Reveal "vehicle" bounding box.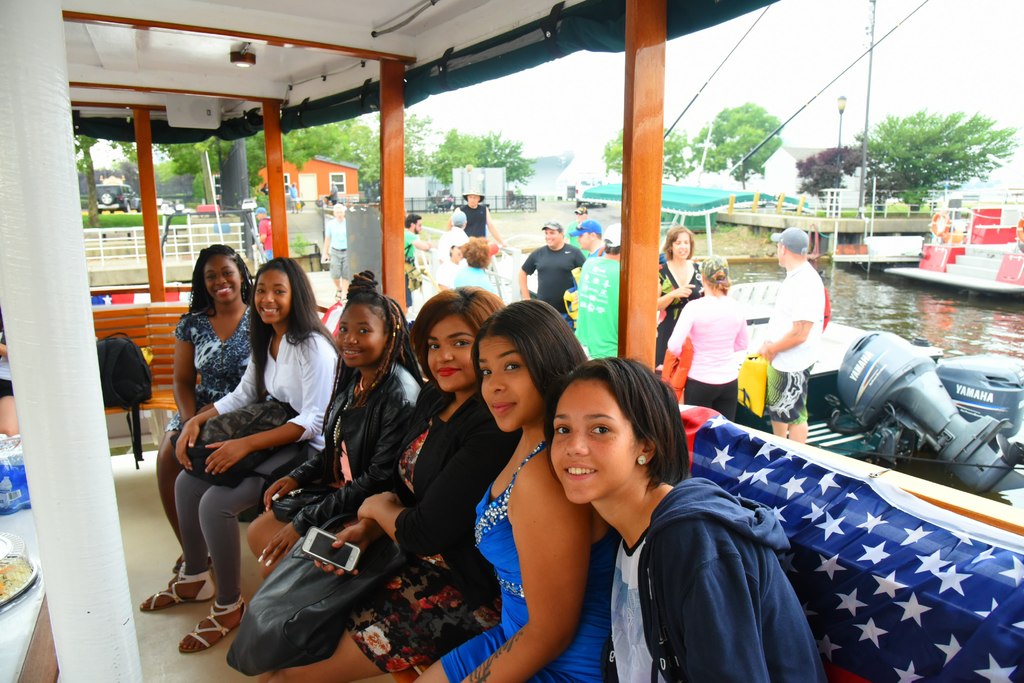
Revealed: box=[95, 184, 148, 221].
